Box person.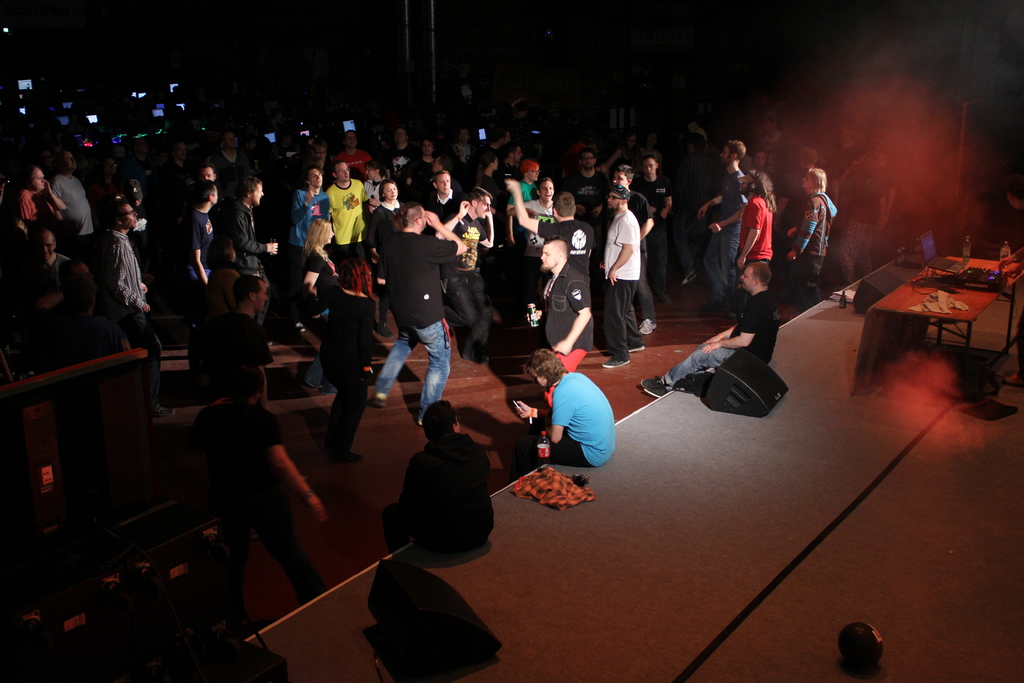
select_region(371, 201, 467, 425).
